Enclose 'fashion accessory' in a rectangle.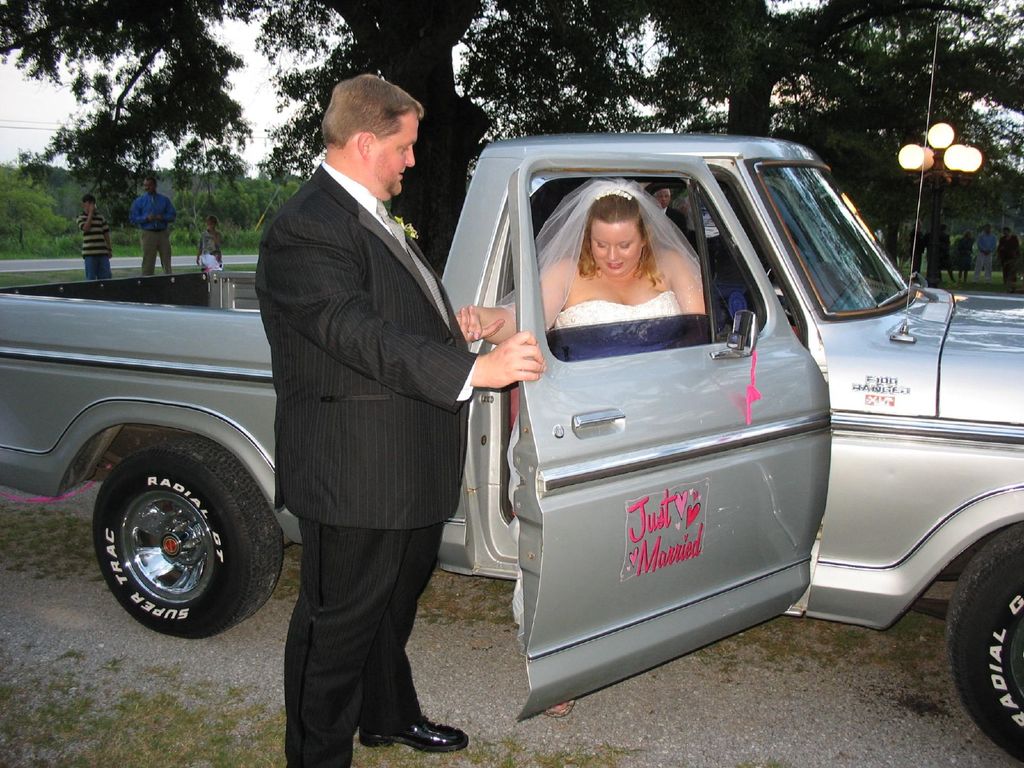
box(372, 199, 452, 332).
